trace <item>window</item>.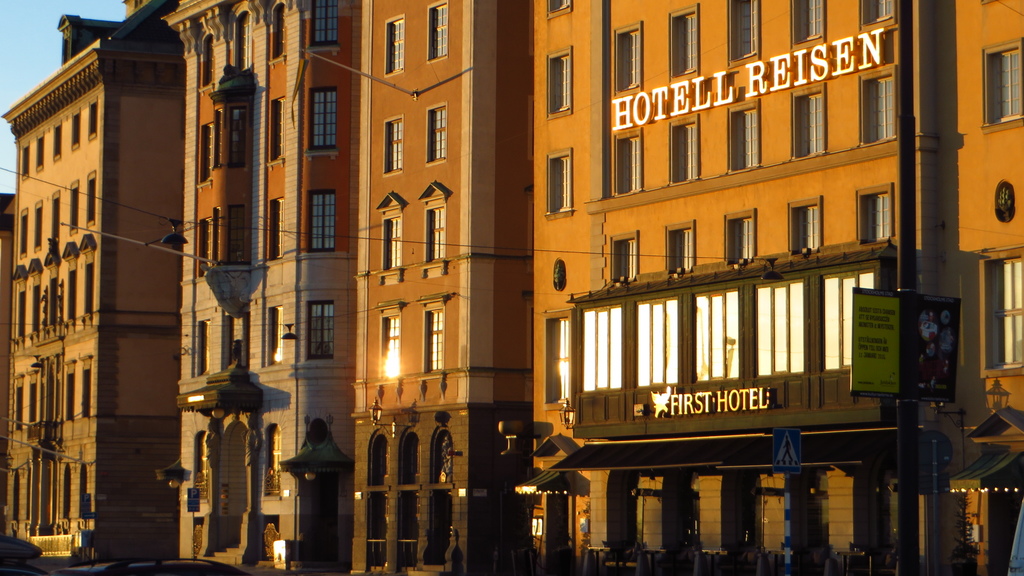
Traced to (49, 188, 63, 244).
